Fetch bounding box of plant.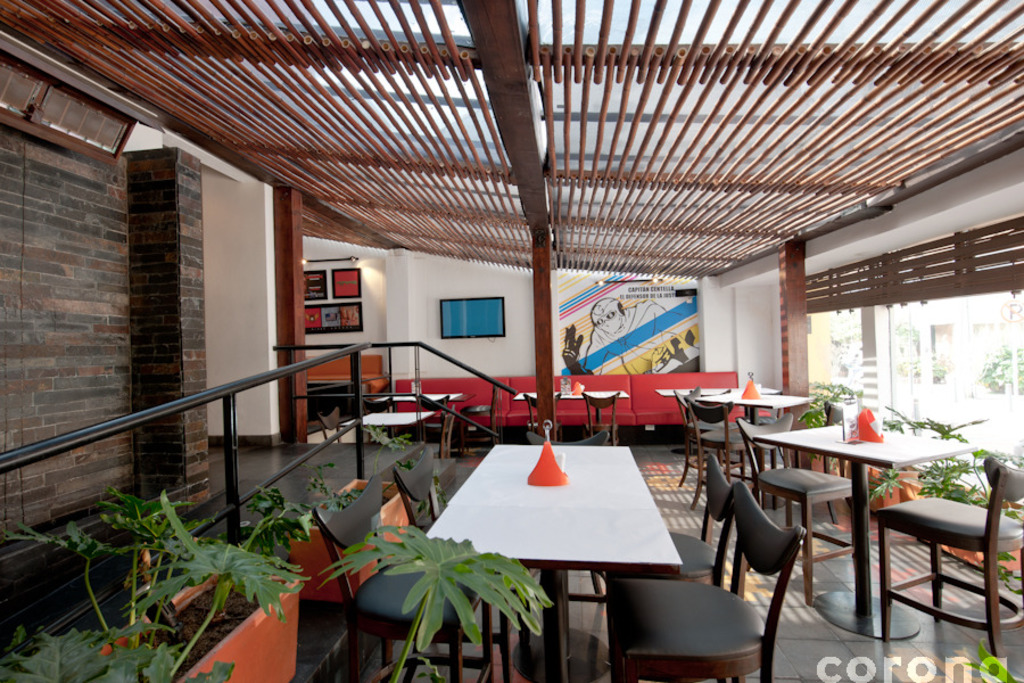
Bbox: bbox(969, 435, 1023, 616).
